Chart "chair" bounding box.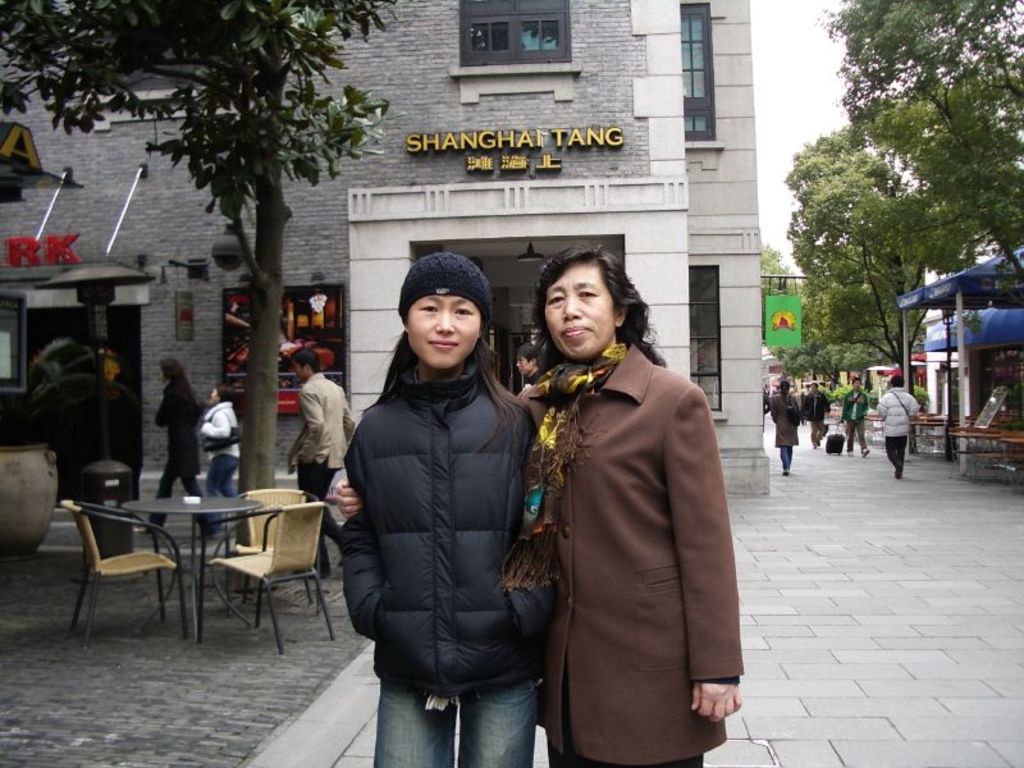
Charted: [218,488,324,618].
